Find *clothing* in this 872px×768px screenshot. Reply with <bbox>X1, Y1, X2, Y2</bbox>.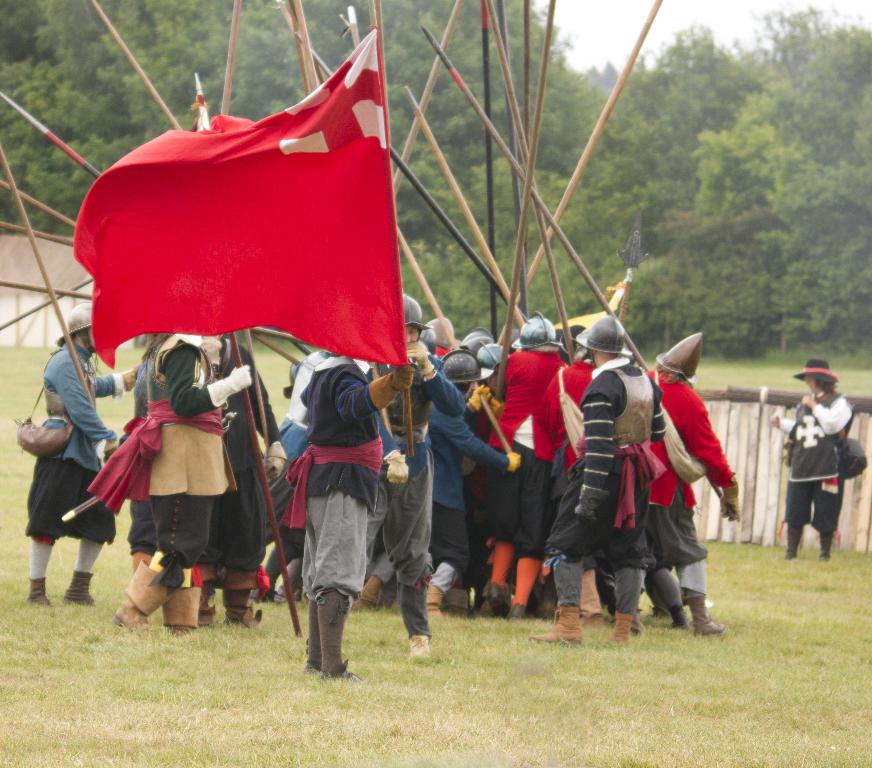
<bbox>532, 355, 585, 612</bbox>.
